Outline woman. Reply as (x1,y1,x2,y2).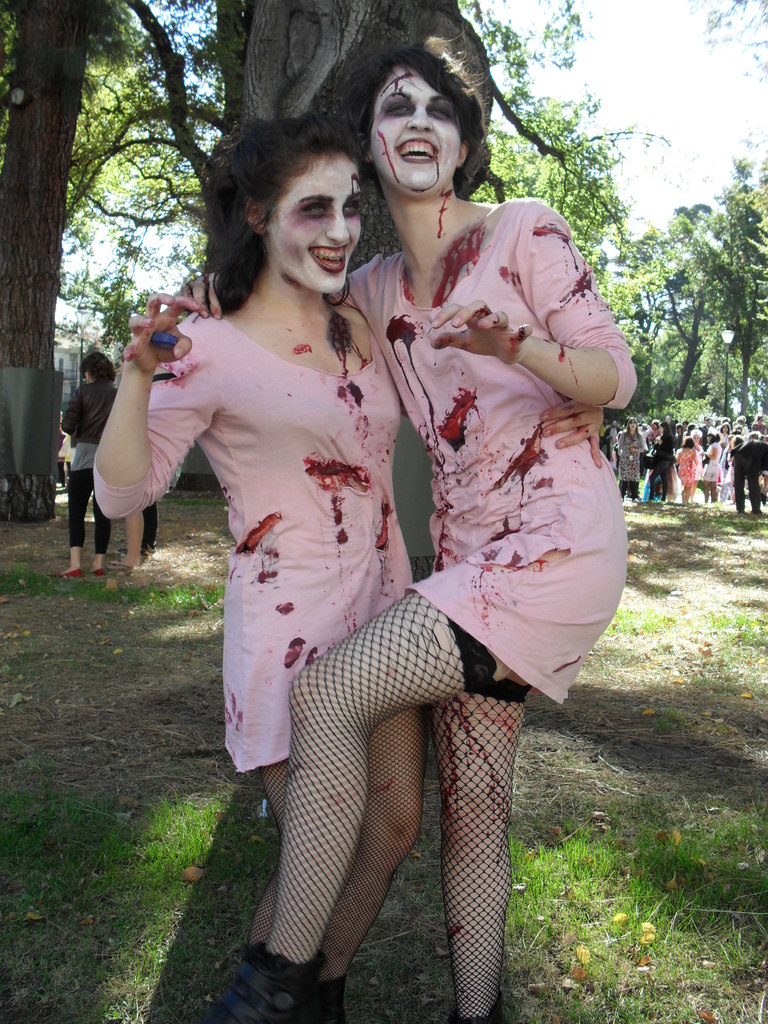
(648,424,675,505).
